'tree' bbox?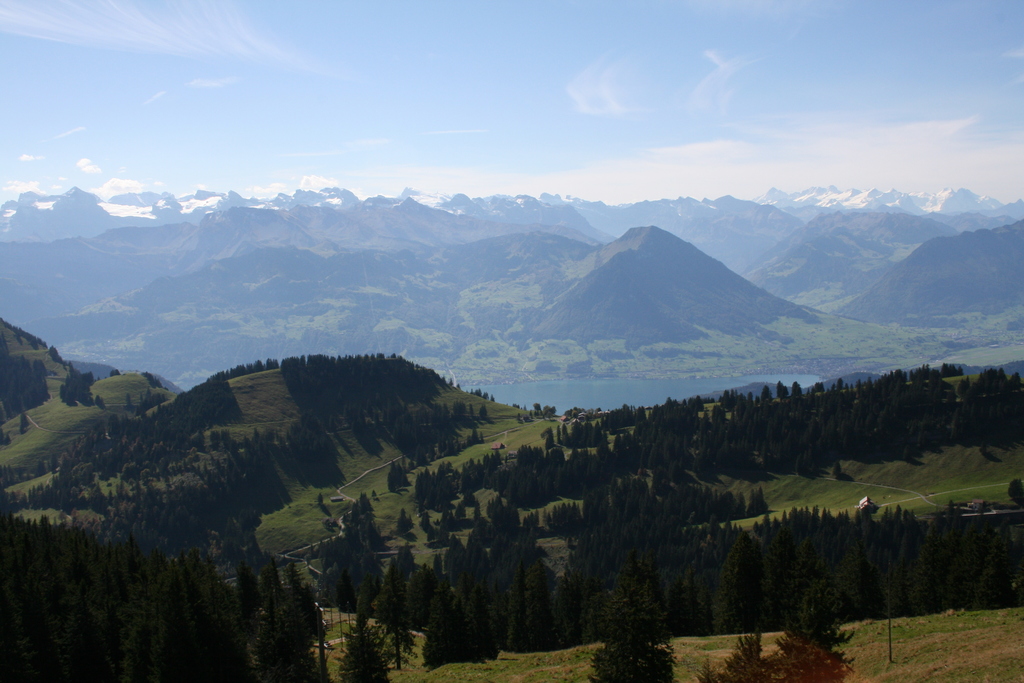
bbox=(586, 555, 694, 667)
